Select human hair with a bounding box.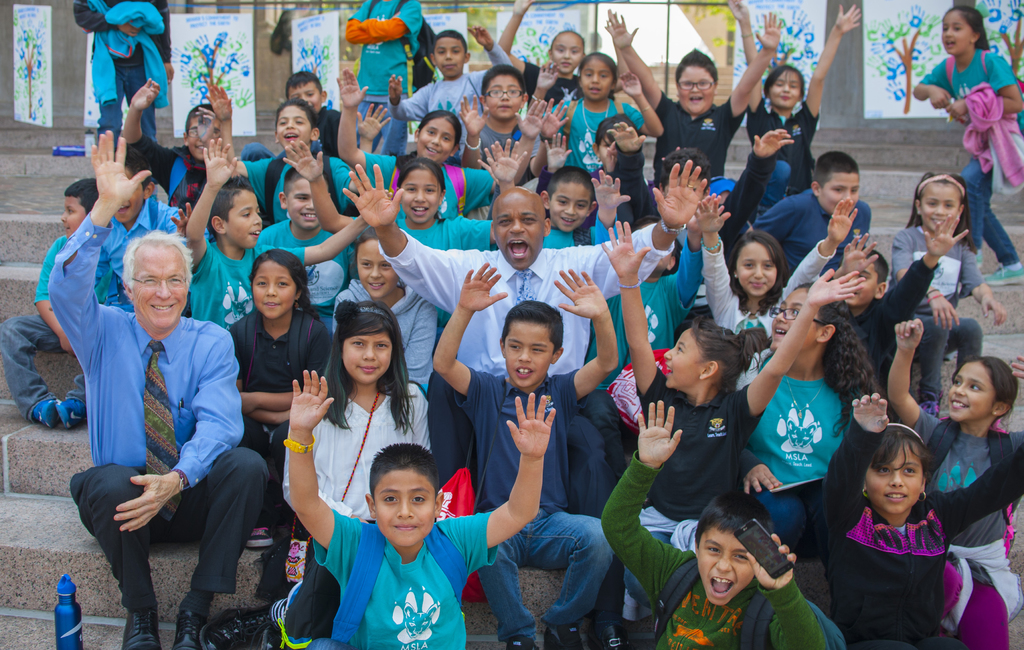
(862,250,891,287).
